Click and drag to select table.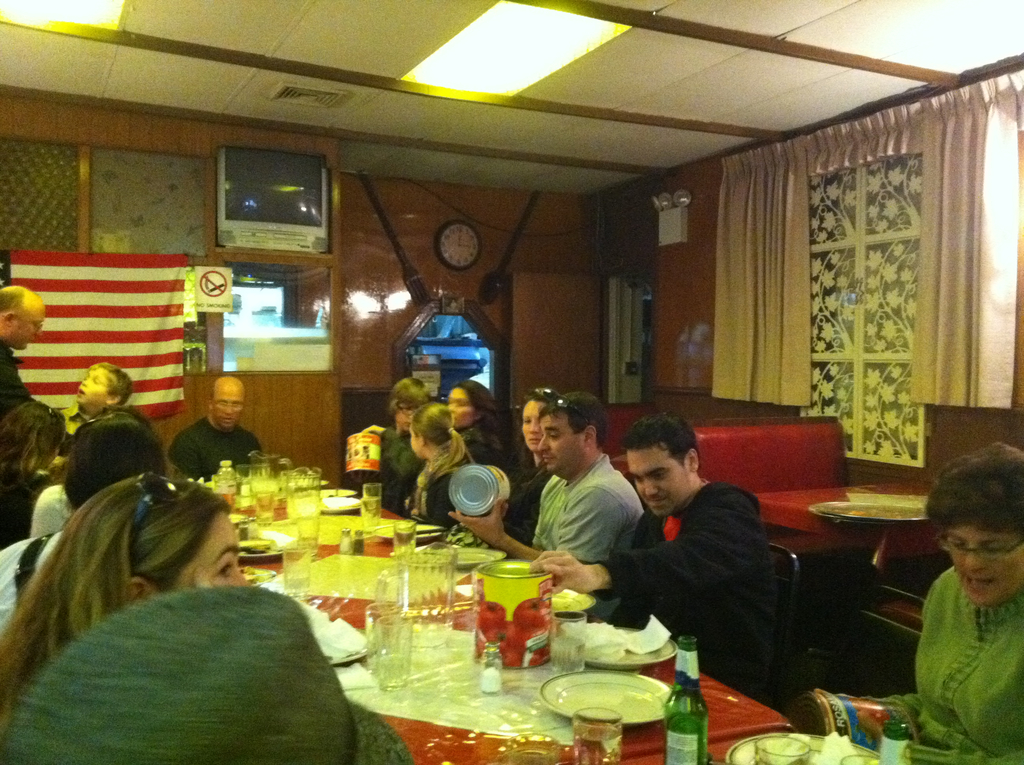
Selection: [740, 476, 963, 689].
